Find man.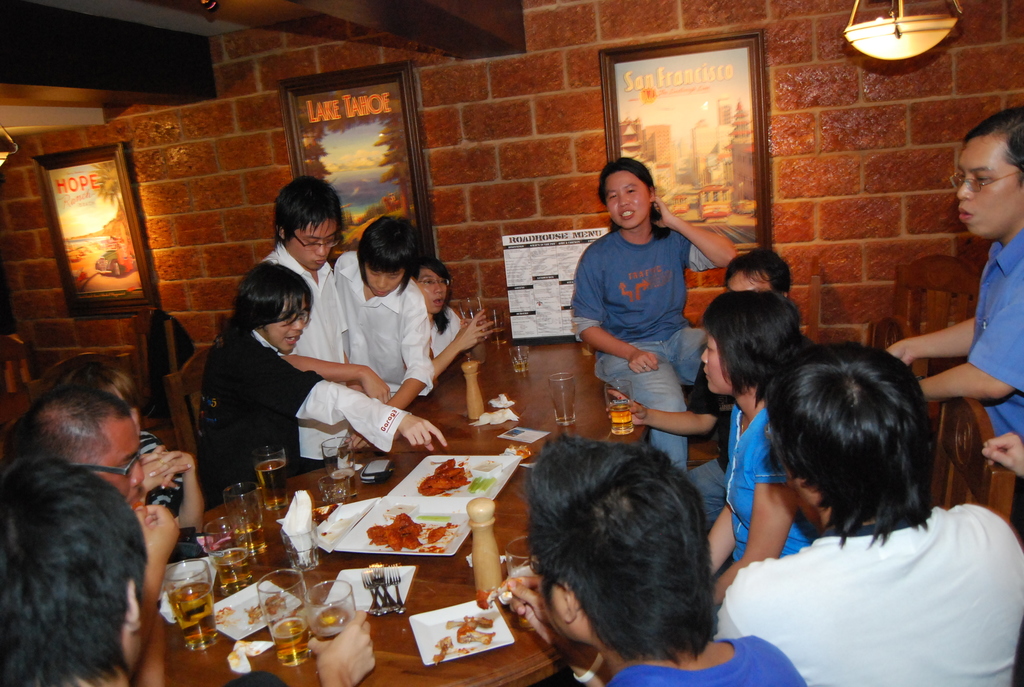
[721,324,1023,686].
